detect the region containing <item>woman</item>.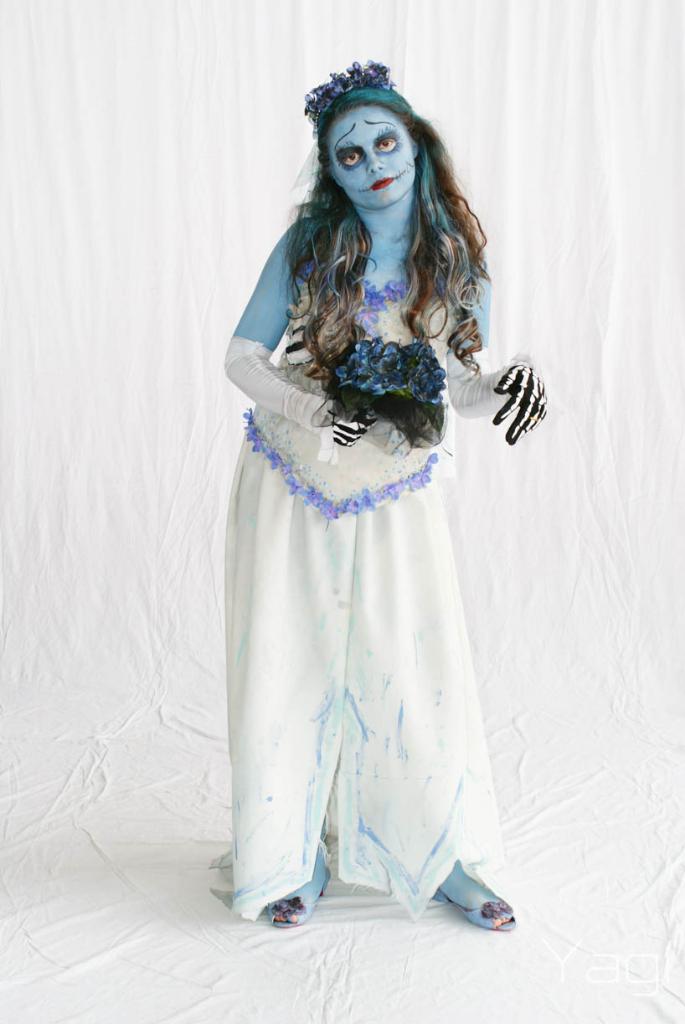
pyautogui.locateOnScreen(193, 75, 558, 924).
